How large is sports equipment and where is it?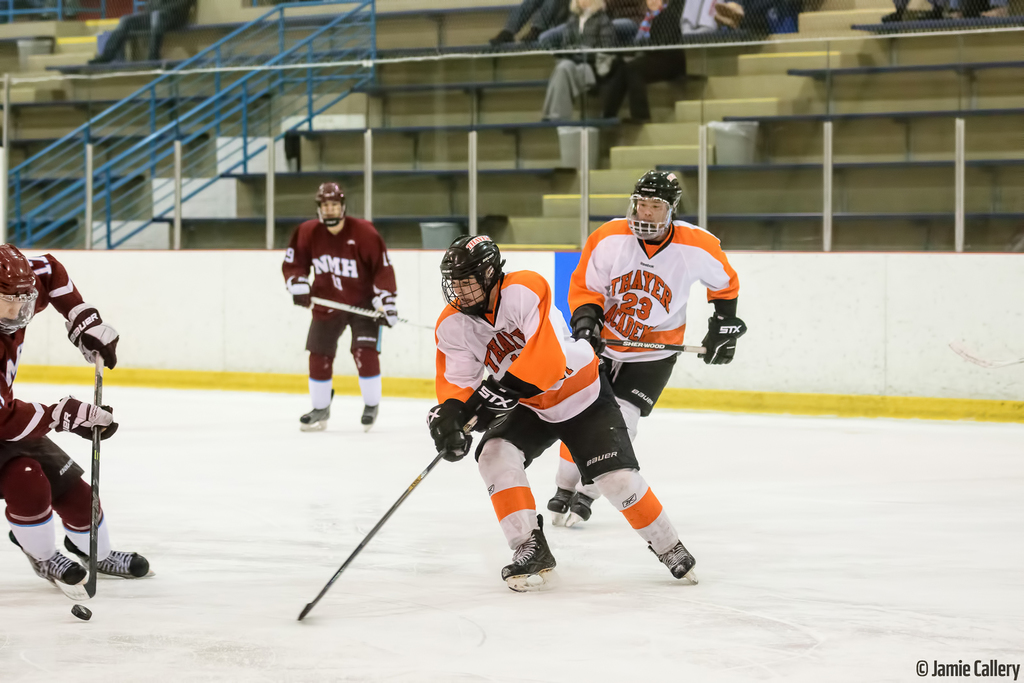
Bounding box: 460:380:518:435.
